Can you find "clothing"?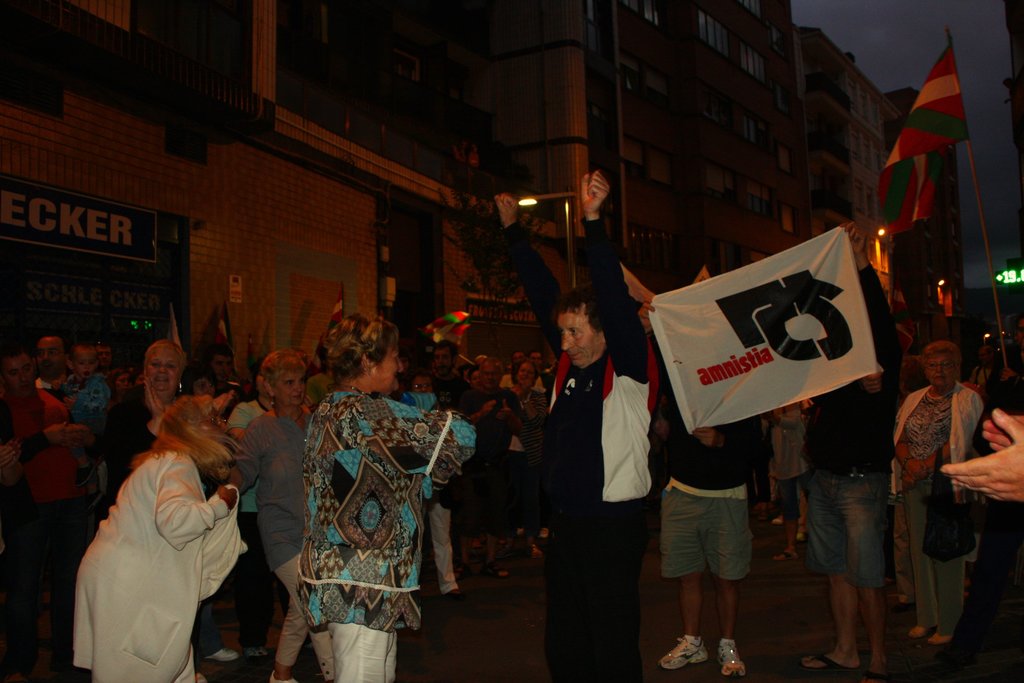
Yes, bounding box: <bbox>794, 390, 900, 596</bbox>.
